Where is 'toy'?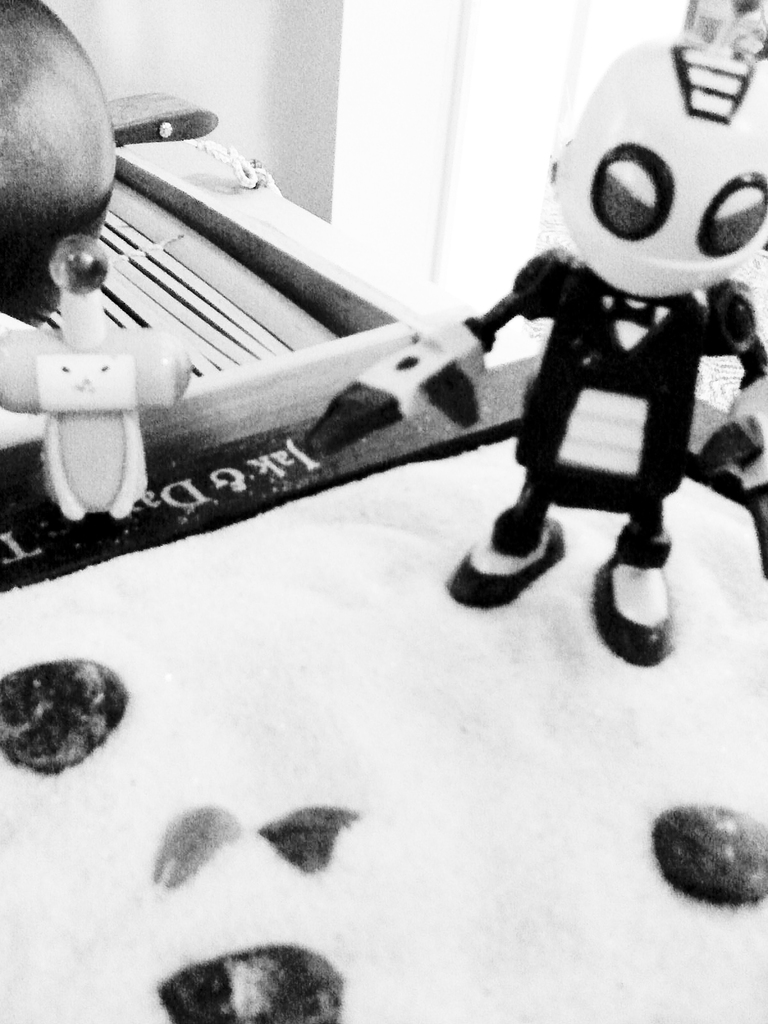
<box>1,0,221,519</box>.
